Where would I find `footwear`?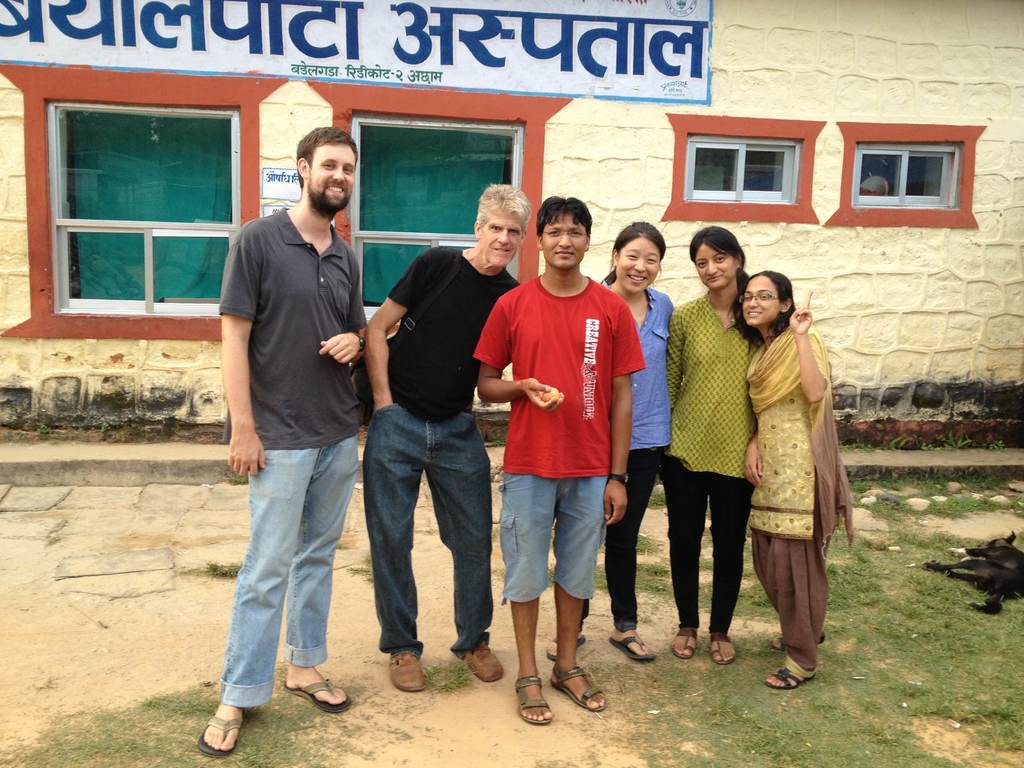
At 387/653/424/693.
